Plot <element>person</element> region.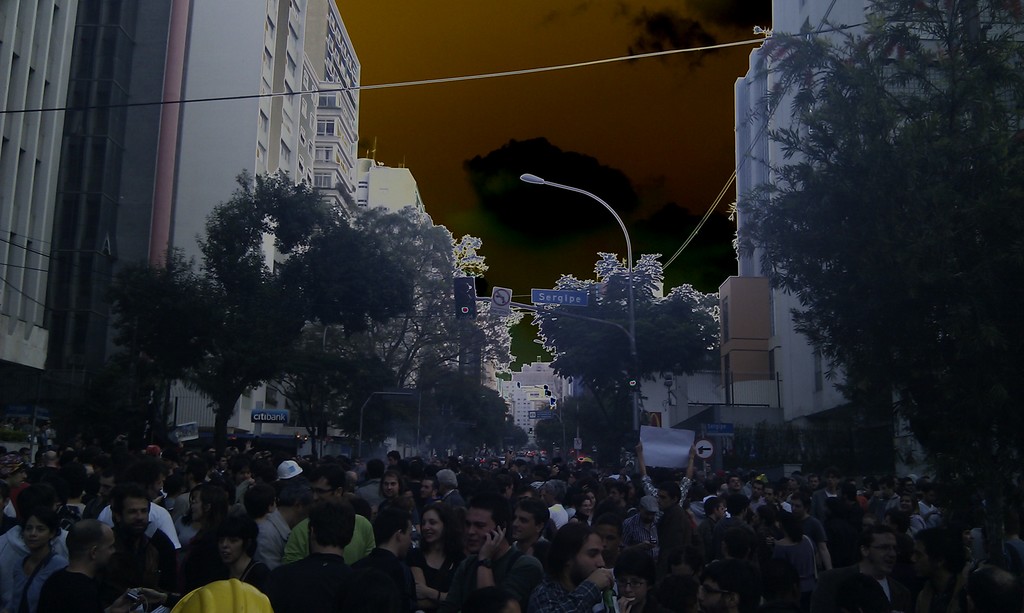
Plotted at Rect(16, 447, 33, 463).
